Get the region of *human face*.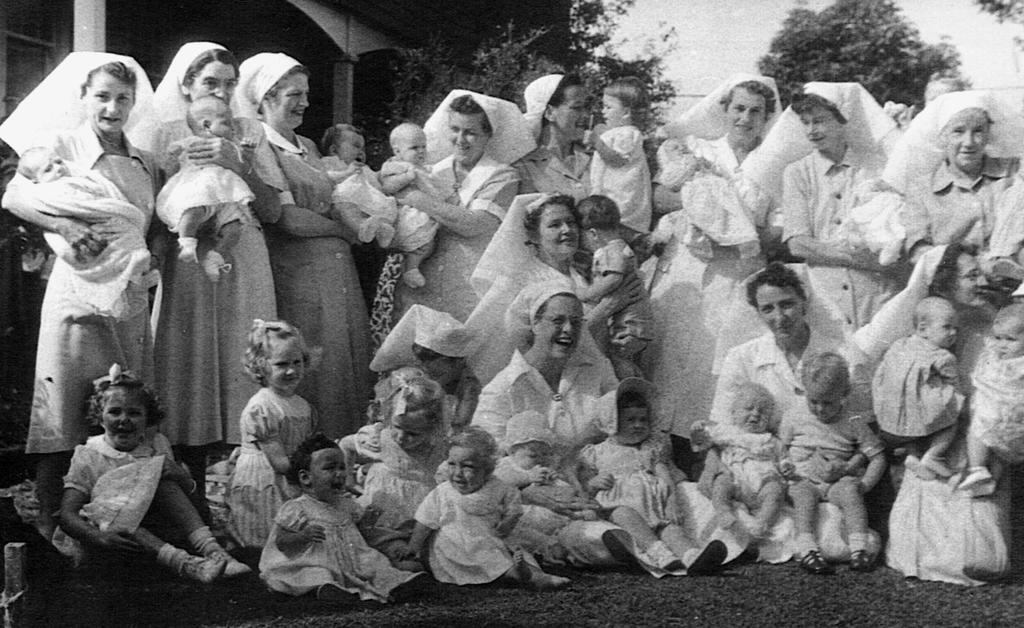
(536, 200, 582, 260).
